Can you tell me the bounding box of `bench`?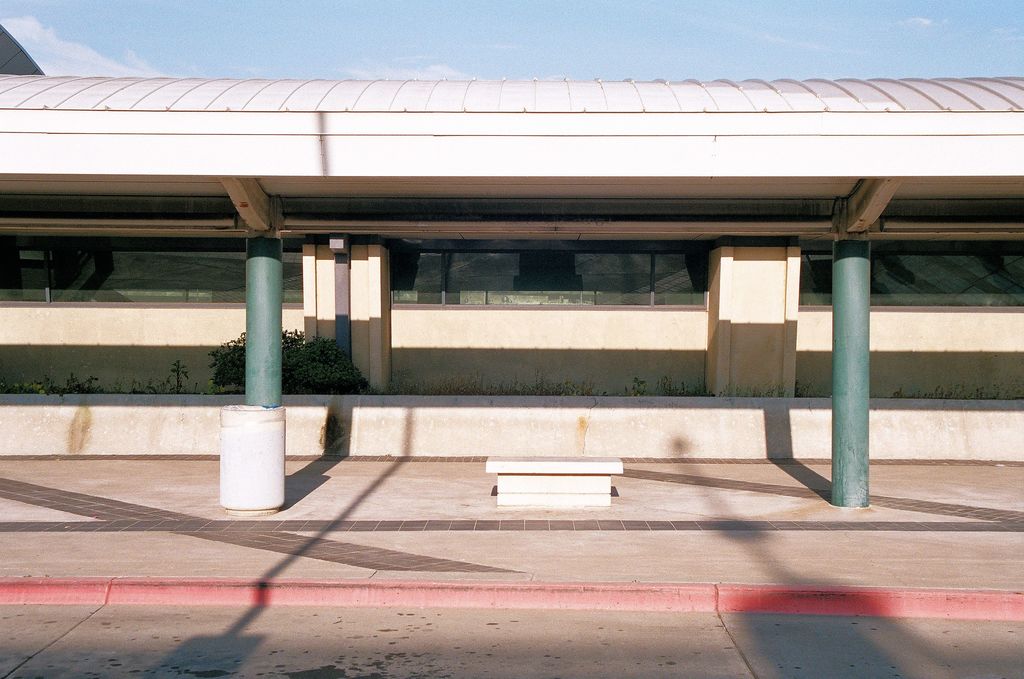
BBox(499, 460, 637, 516).
